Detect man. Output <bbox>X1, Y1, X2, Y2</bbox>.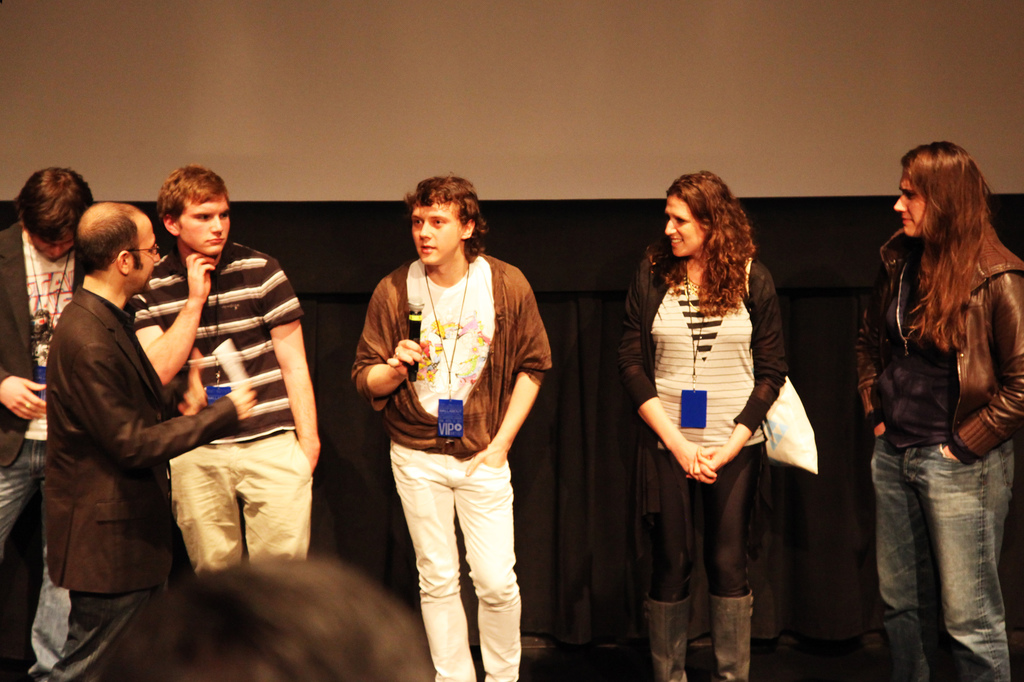
<bbox>36, 201, 254, 681</bbox>.
